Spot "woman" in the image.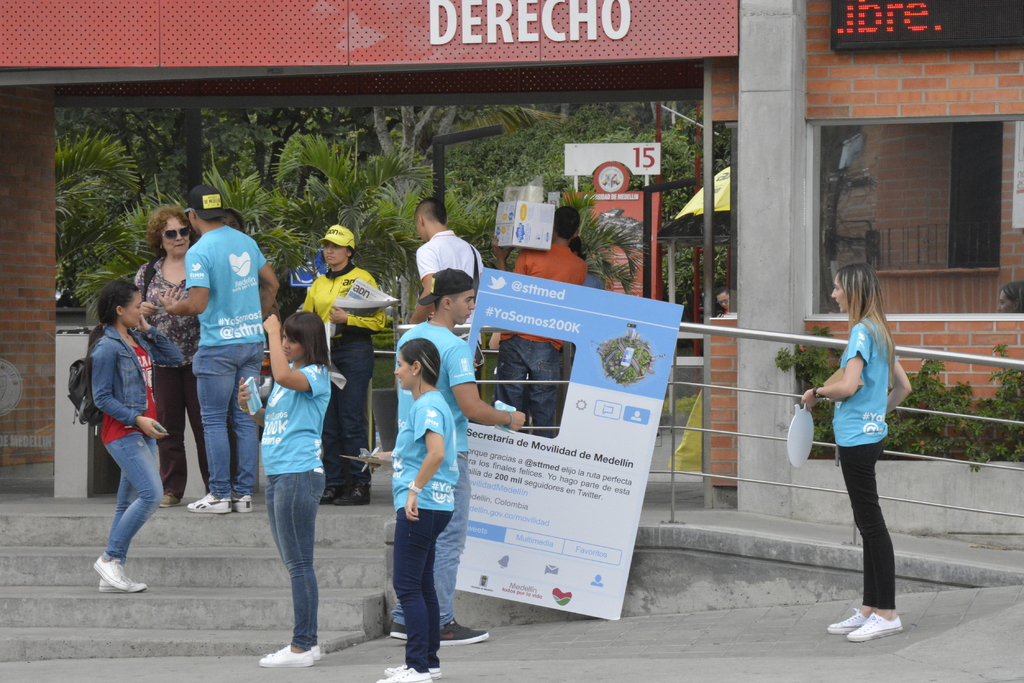
"woman" found at crop(812, 257, 921, 632).
